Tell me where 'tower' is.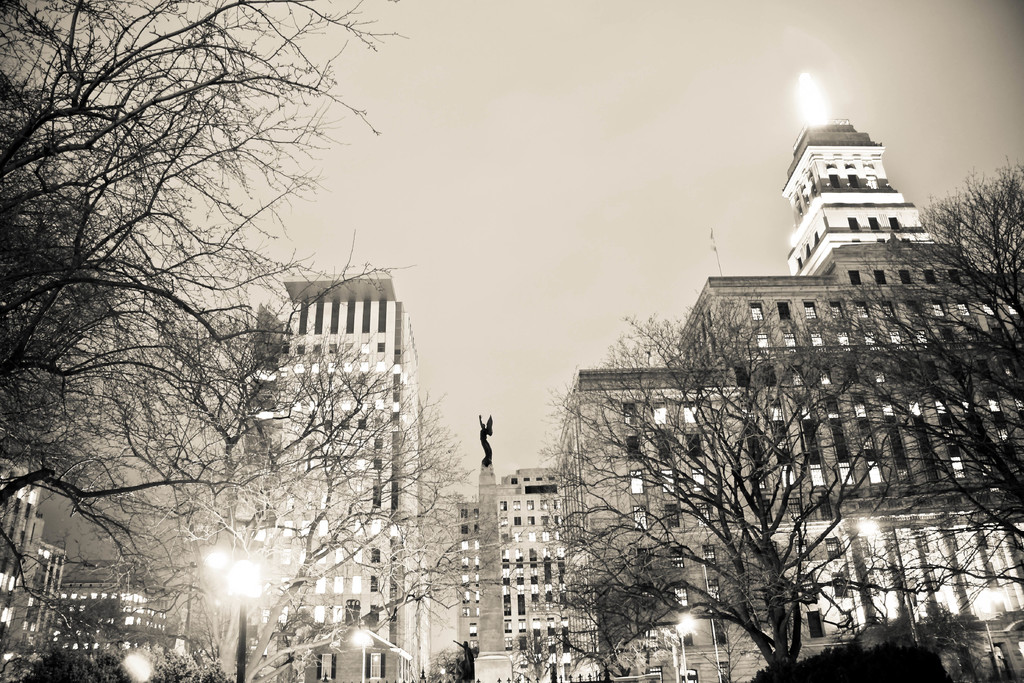
'tower' is at x1=781 y1=76 x2=940 y2=283.
